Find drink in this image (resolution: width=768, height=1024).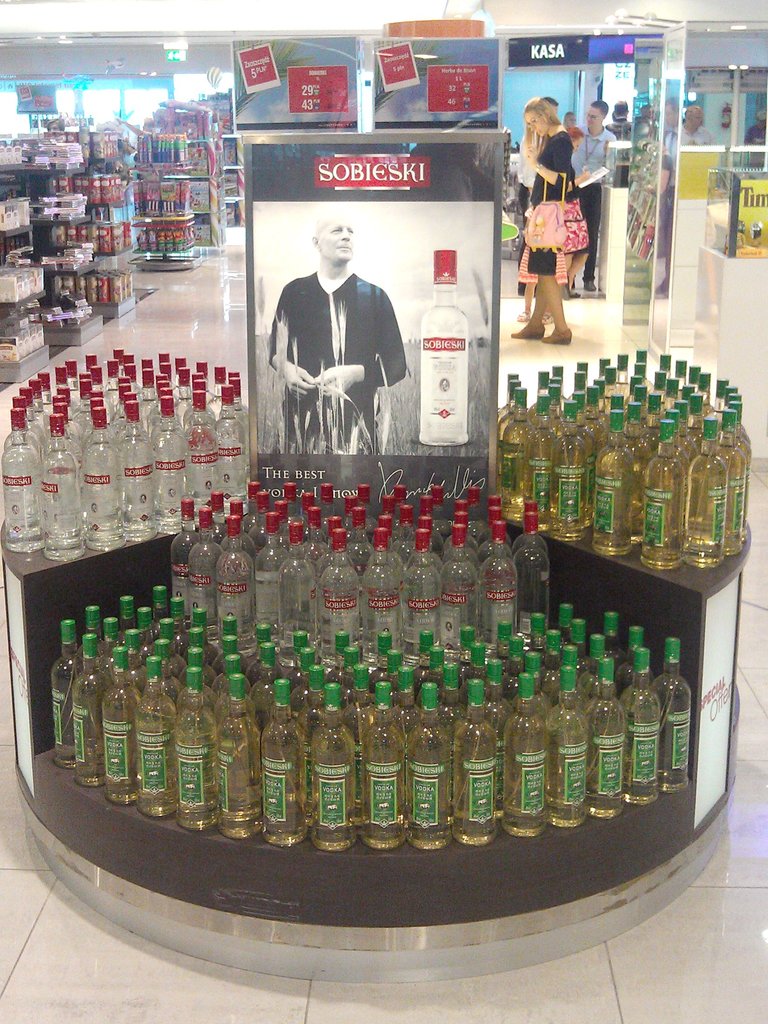
bbox=(214, 415, 248, 499).
